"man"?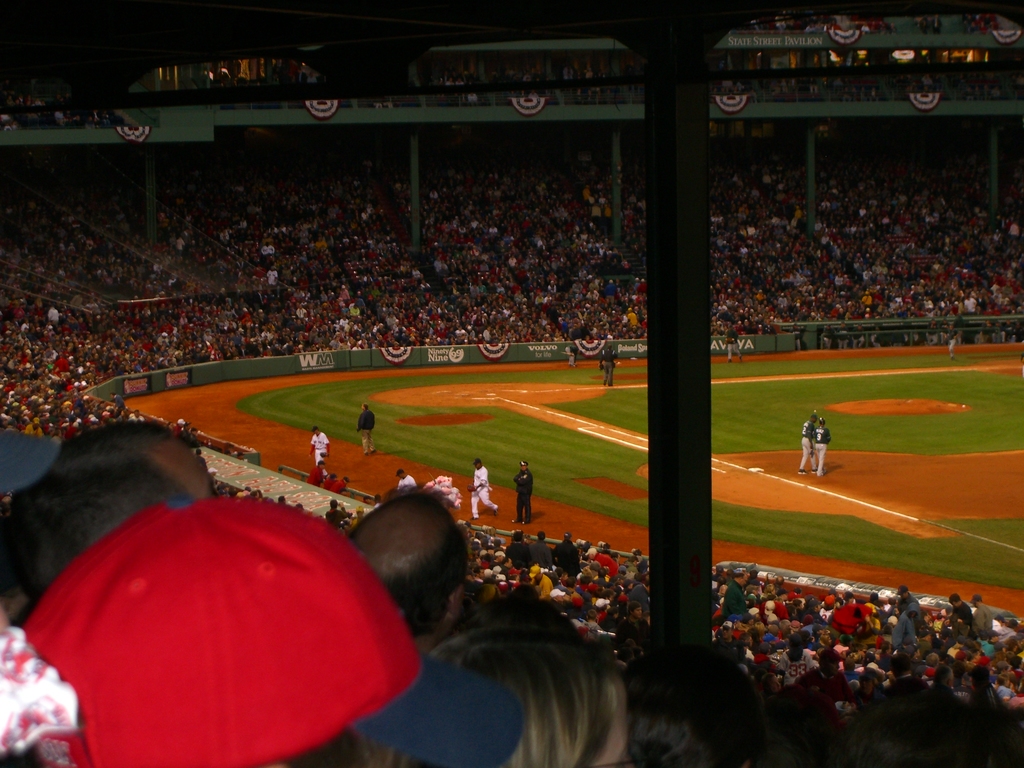
(209, 467, 220, 485)
